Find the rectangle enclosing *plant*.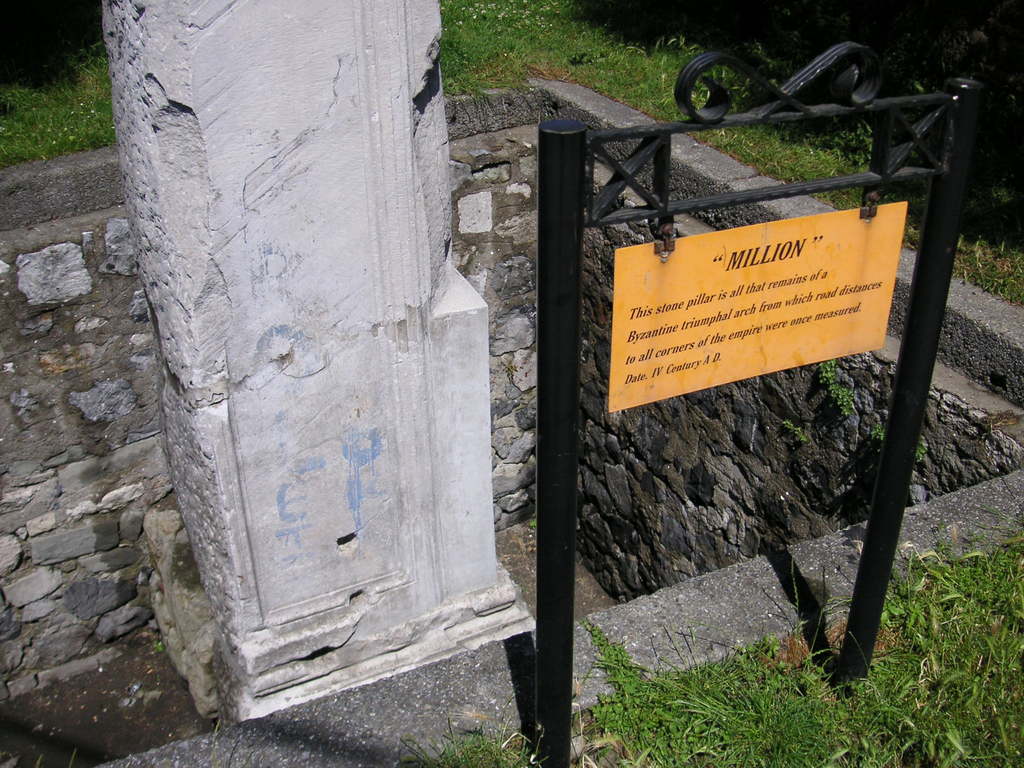
(left=814, top=182, right=856, bottom=209).
